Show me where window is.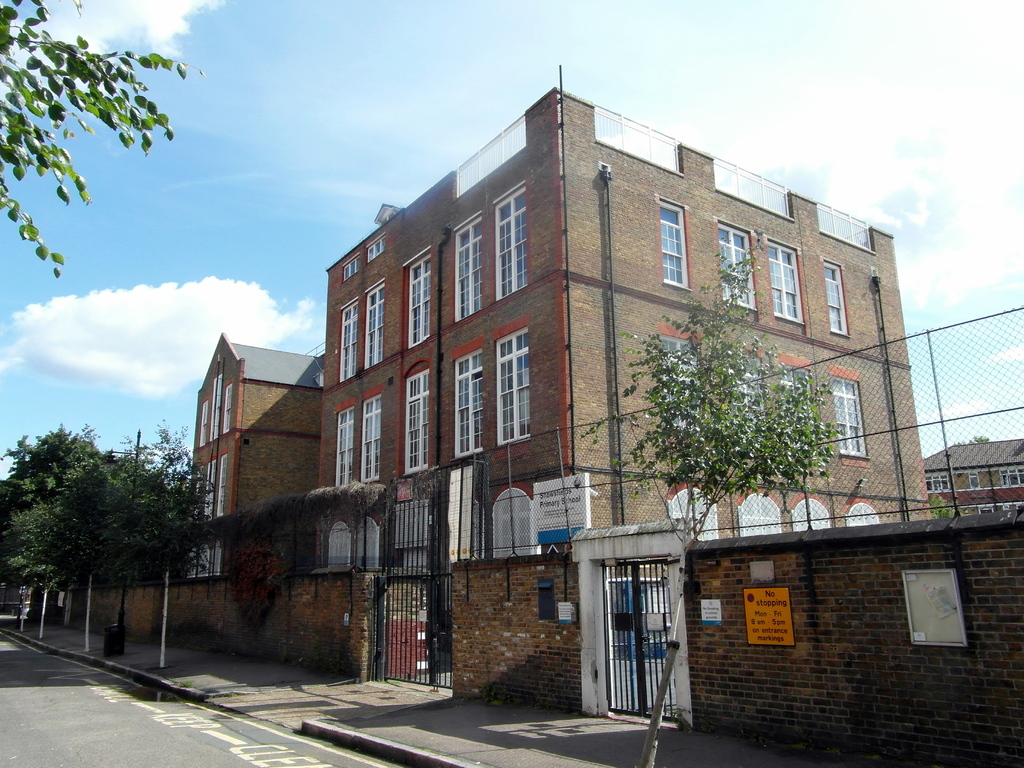
window is at <box>825,258,847,335</box>.
